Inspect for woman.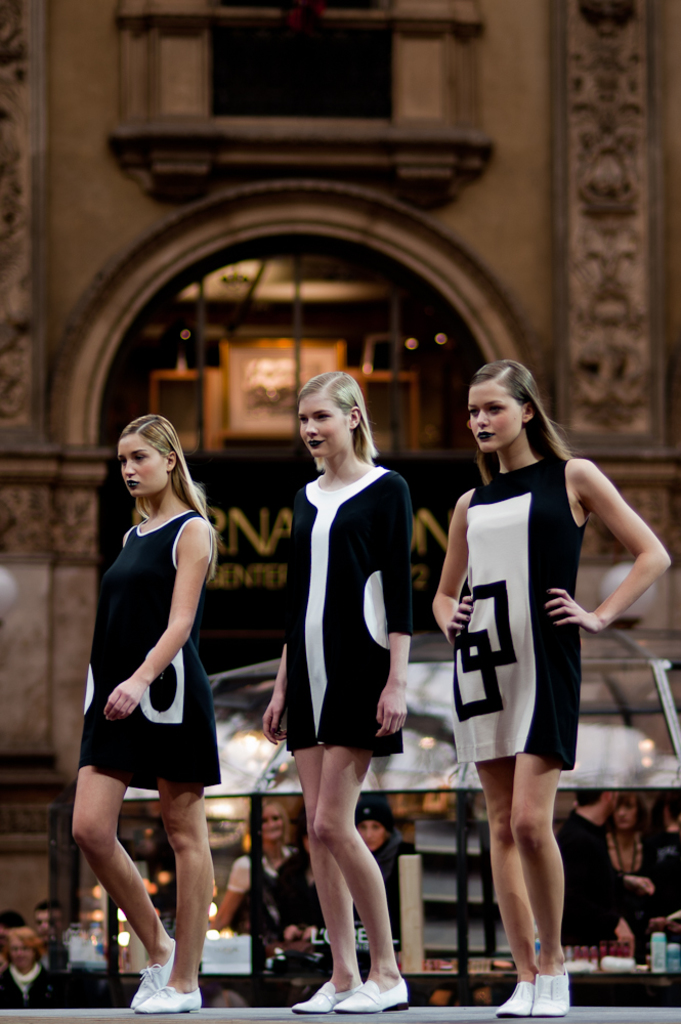
Inspection: region(209, 804, 294, 938).
